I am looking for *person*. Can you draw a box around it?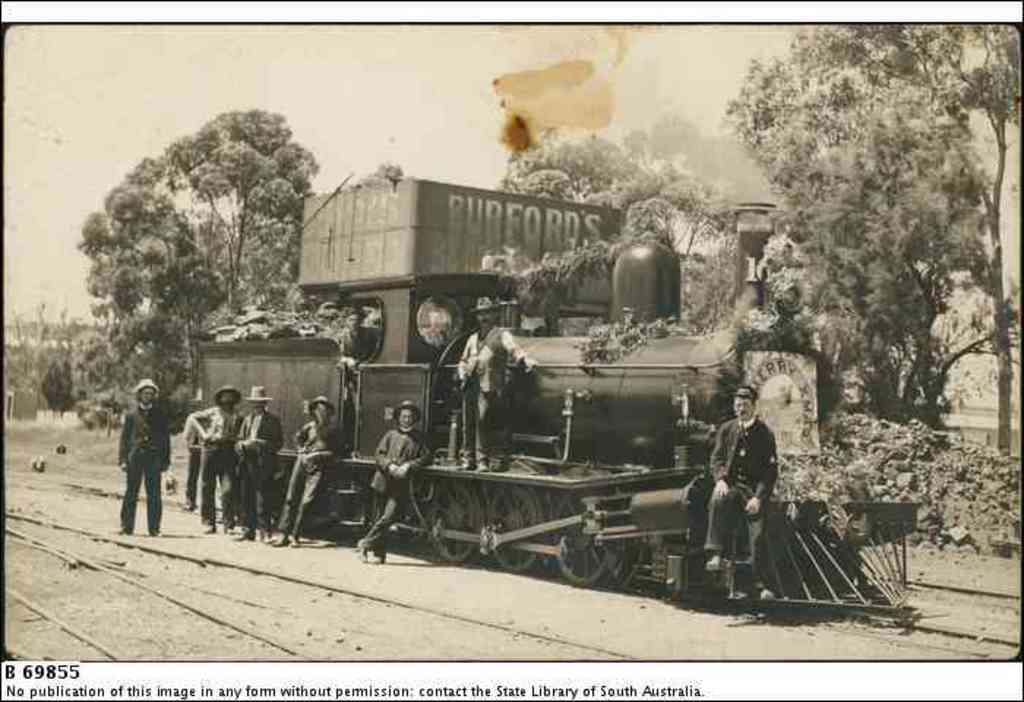
Sure, the bounding box is bbox=(186, 389, 238, 543).
